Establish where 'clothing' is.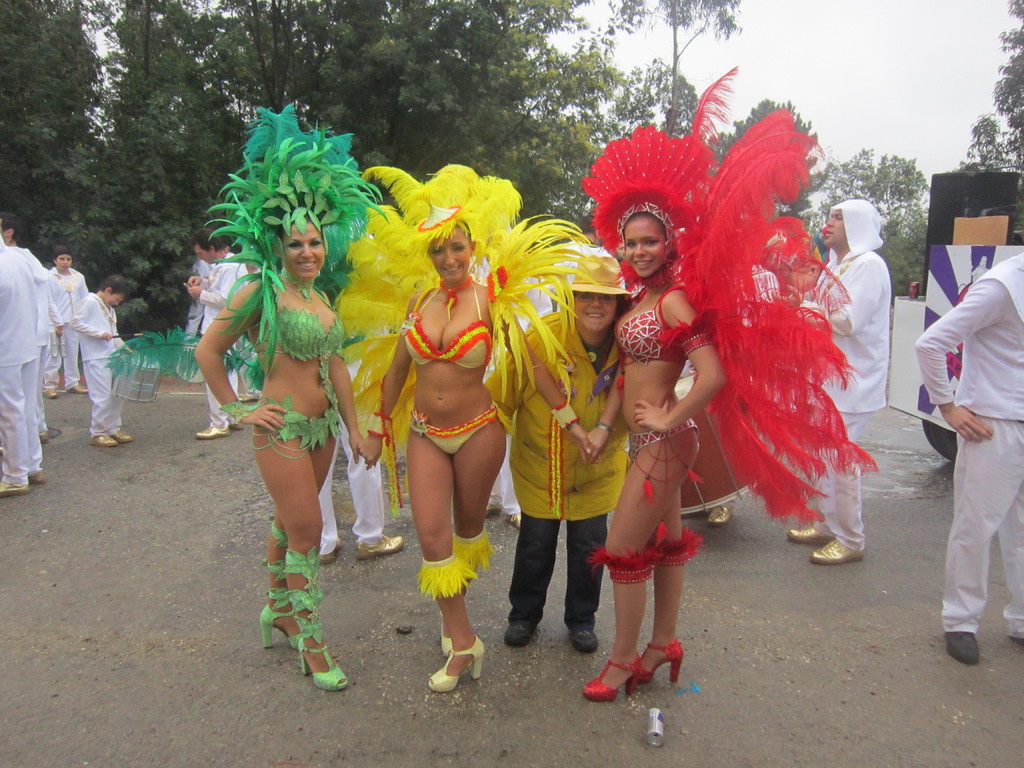
Established at 480, 303, 628, 621.
